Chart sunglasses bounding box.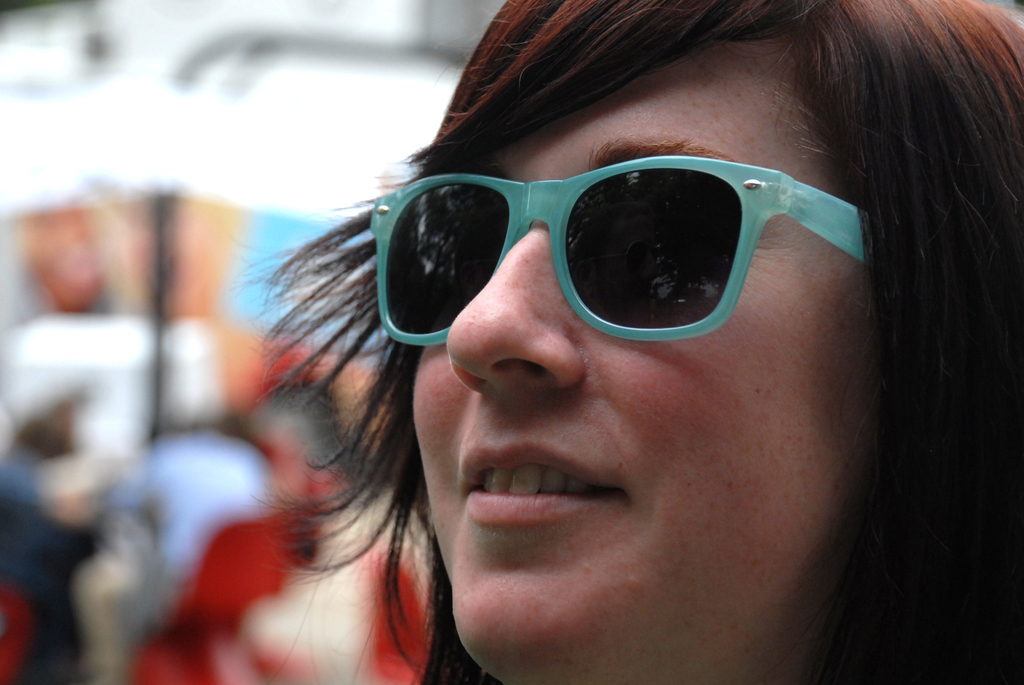
Charted: [x1=369, y1=153, x2=867, y2=345].
